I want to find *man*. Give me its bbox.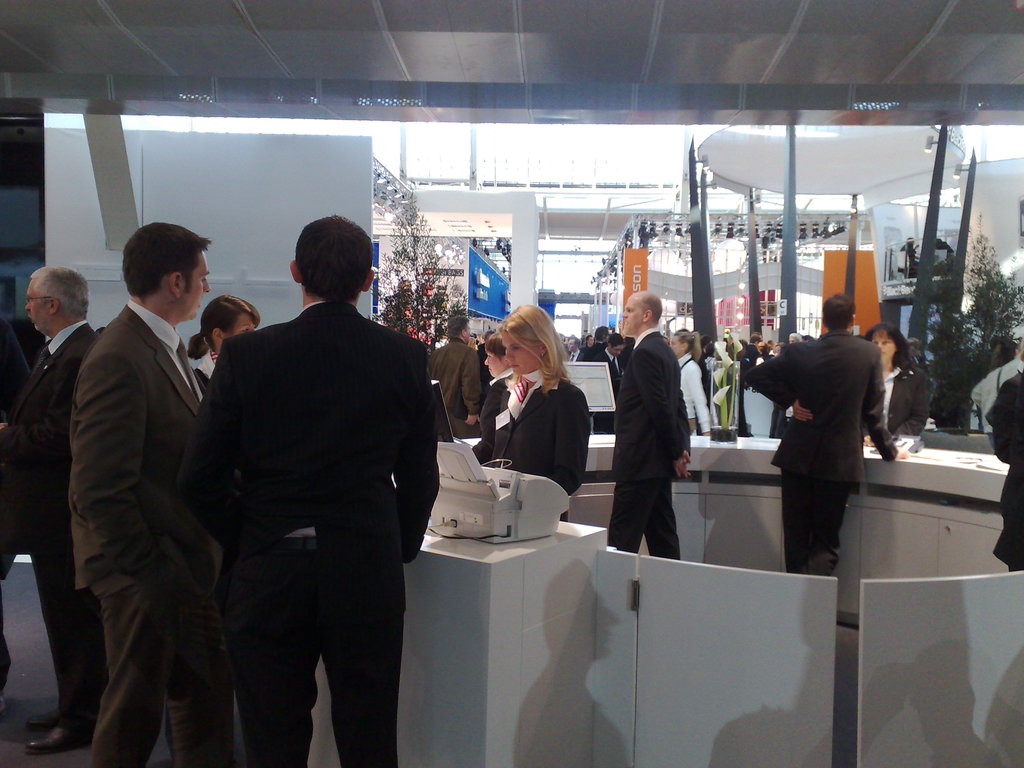
l=557, t=329, r=630, b=436.
